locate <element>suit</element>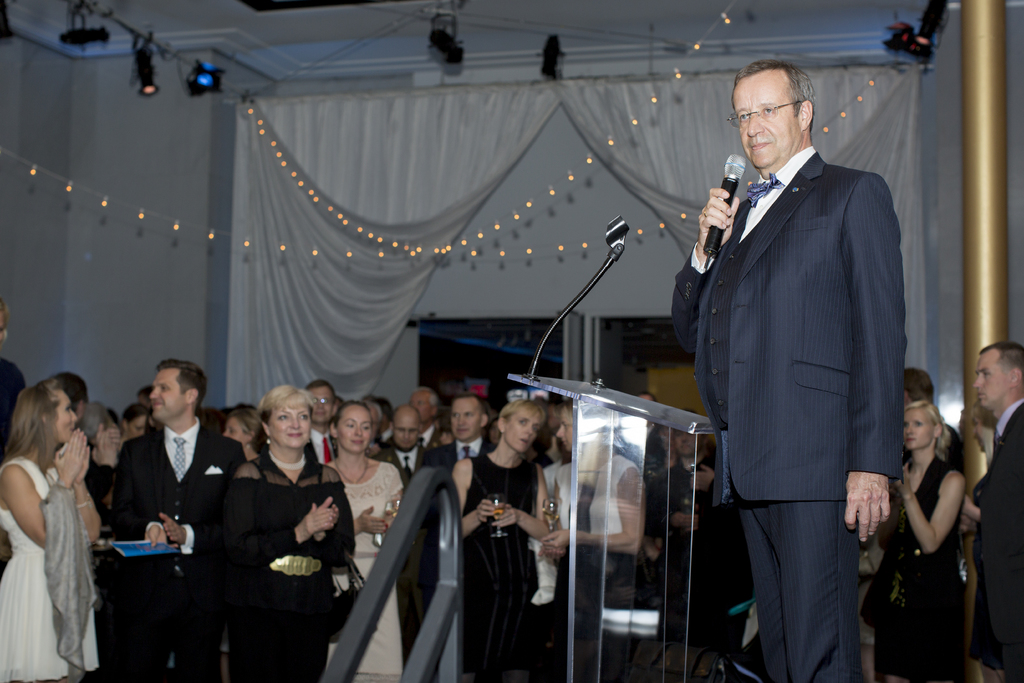
(x1=387, y1=445, x2=436, y2=496)
